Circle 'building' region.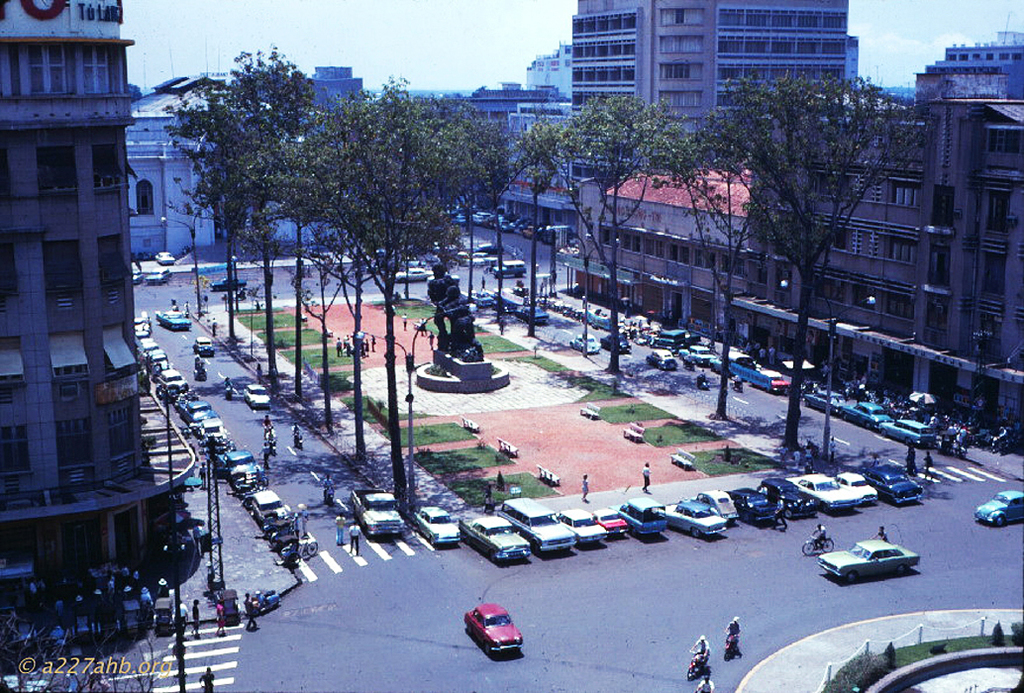
Region: 570, 0, 849, 116.
